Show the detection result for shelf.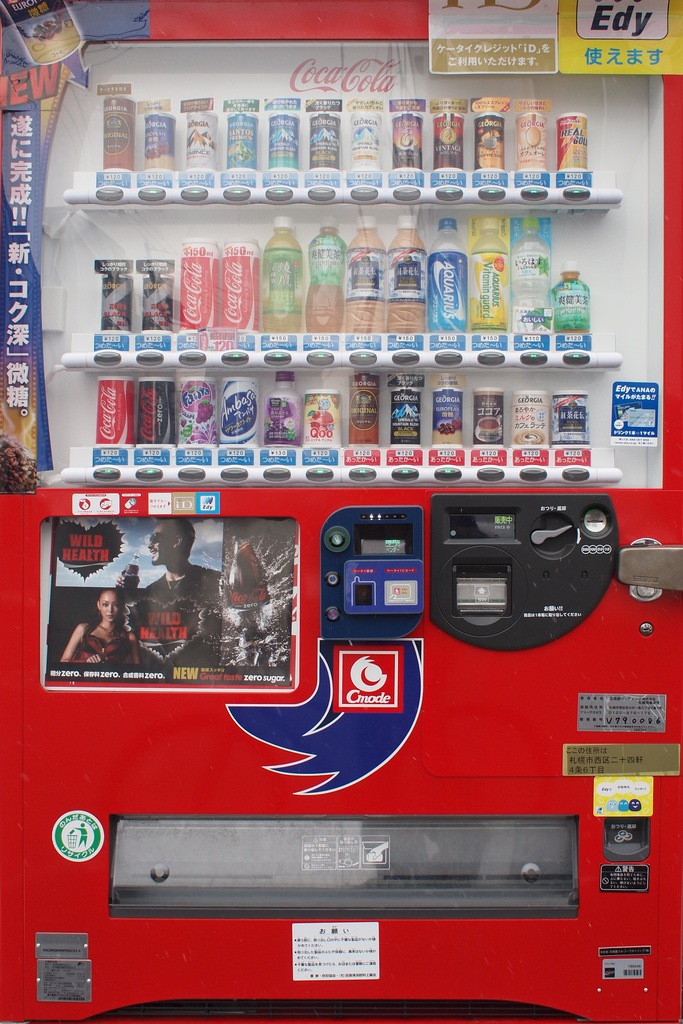
BBox(0, 39, 682, 534).
